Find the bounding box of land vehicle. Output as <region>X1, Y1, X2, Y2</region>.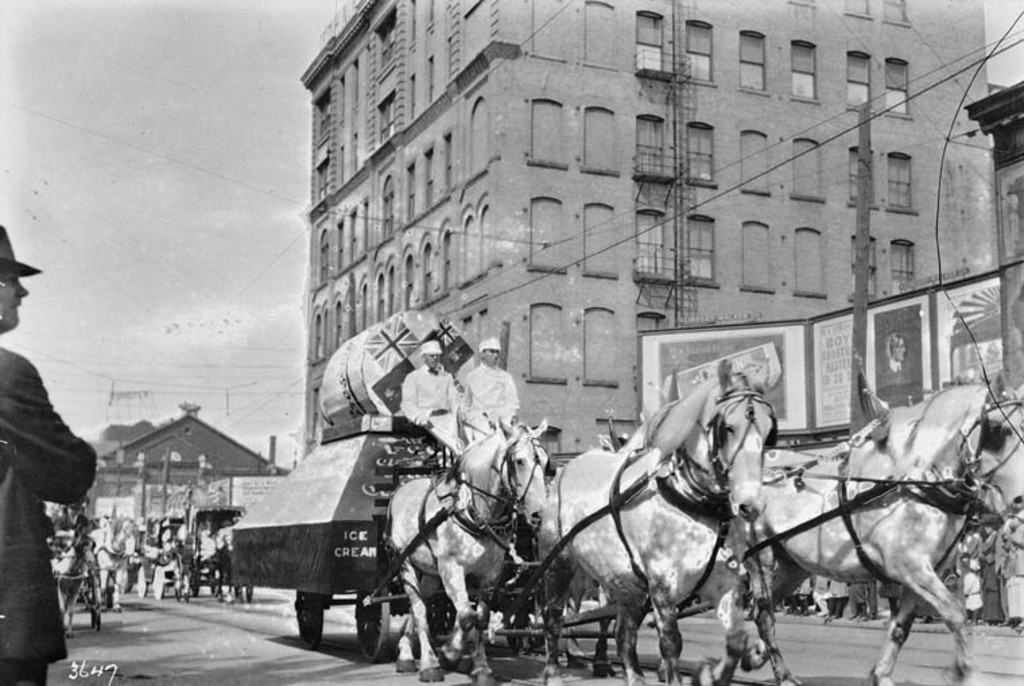
<region>133, 508, 182, 600</region>.
